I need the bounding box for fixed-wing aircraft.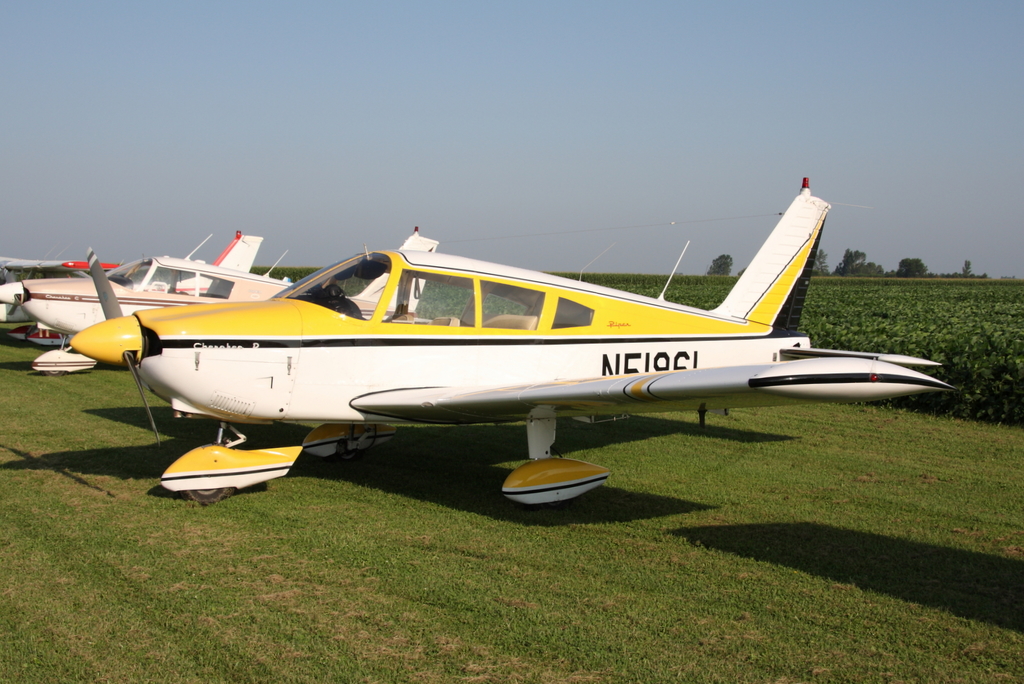
Here it is: left=0, top=229, right=436, bottom=378.
